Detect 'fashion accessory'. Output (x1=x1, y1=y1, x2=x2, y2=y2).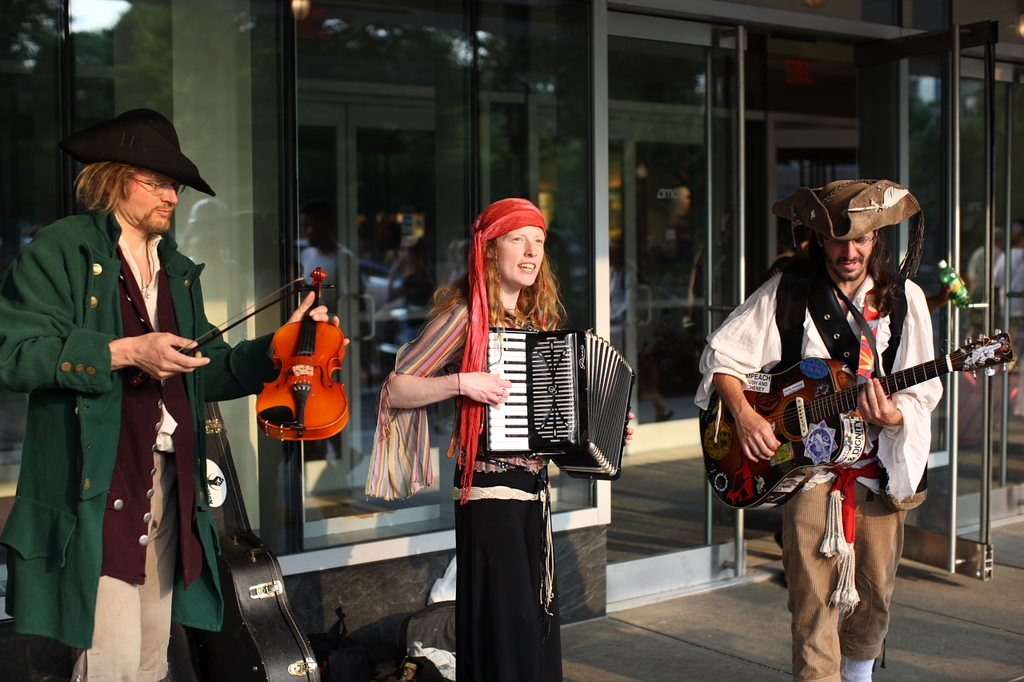
(x1=770, y1=179, x2=922, y2=242).
